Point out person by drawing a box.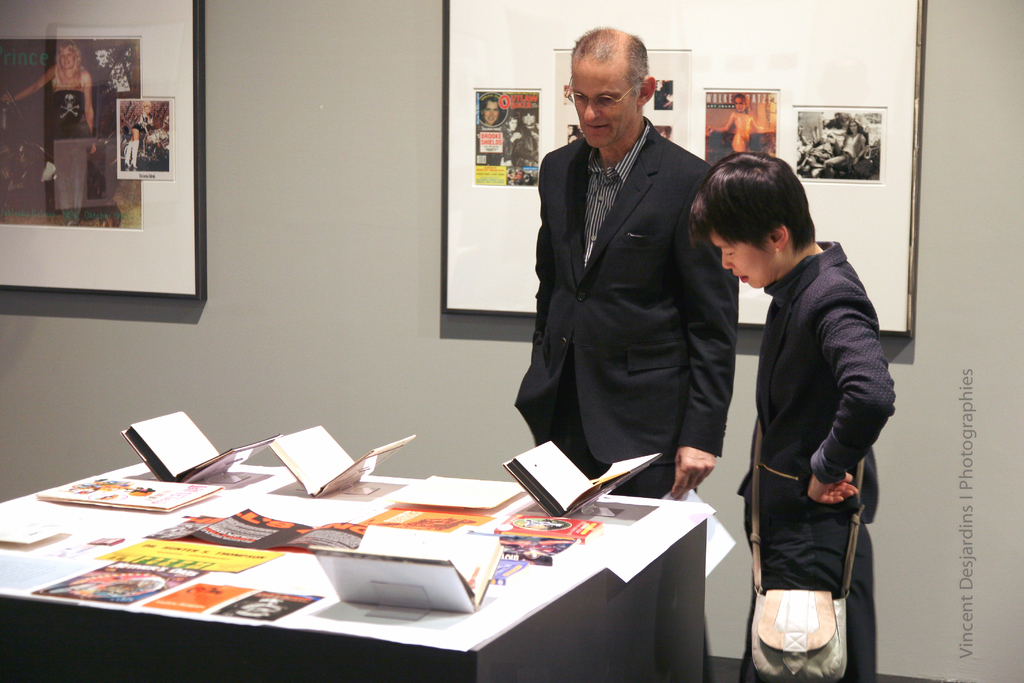
710/146/908/682.
